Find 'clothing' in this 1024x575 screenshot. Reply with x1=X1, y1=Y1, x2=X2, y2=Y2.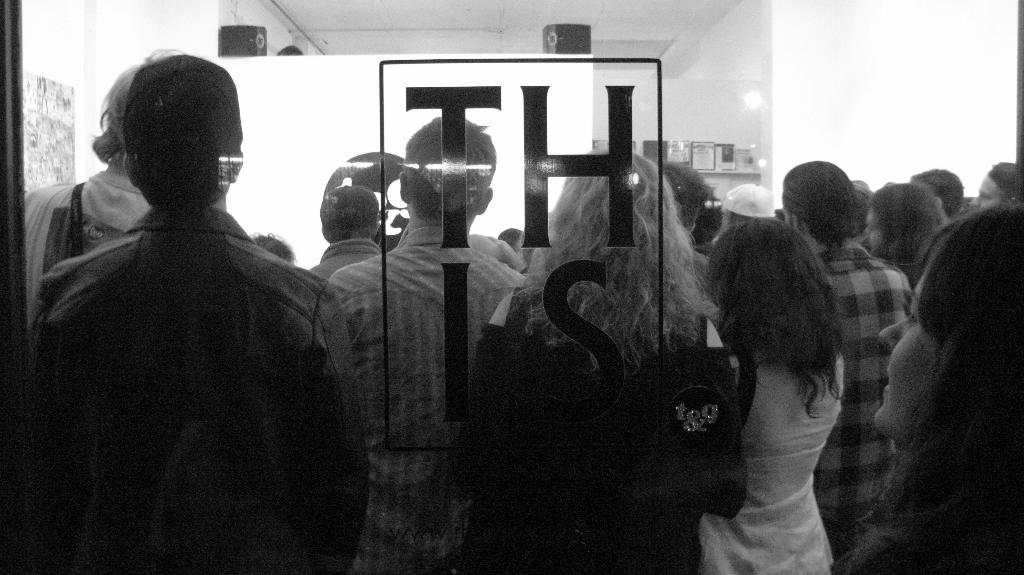
x1=712, y1=349, x2=844, y2=574.
